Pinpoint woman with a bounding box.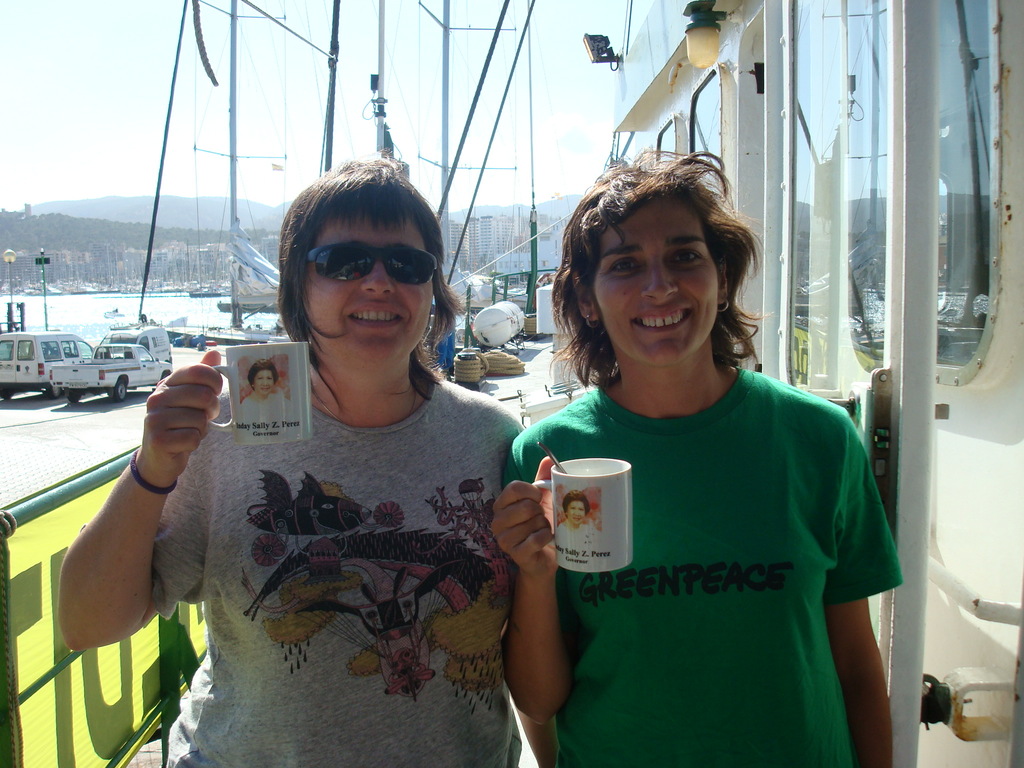
(x1=242, y1=357, x2=288, y2=404).
